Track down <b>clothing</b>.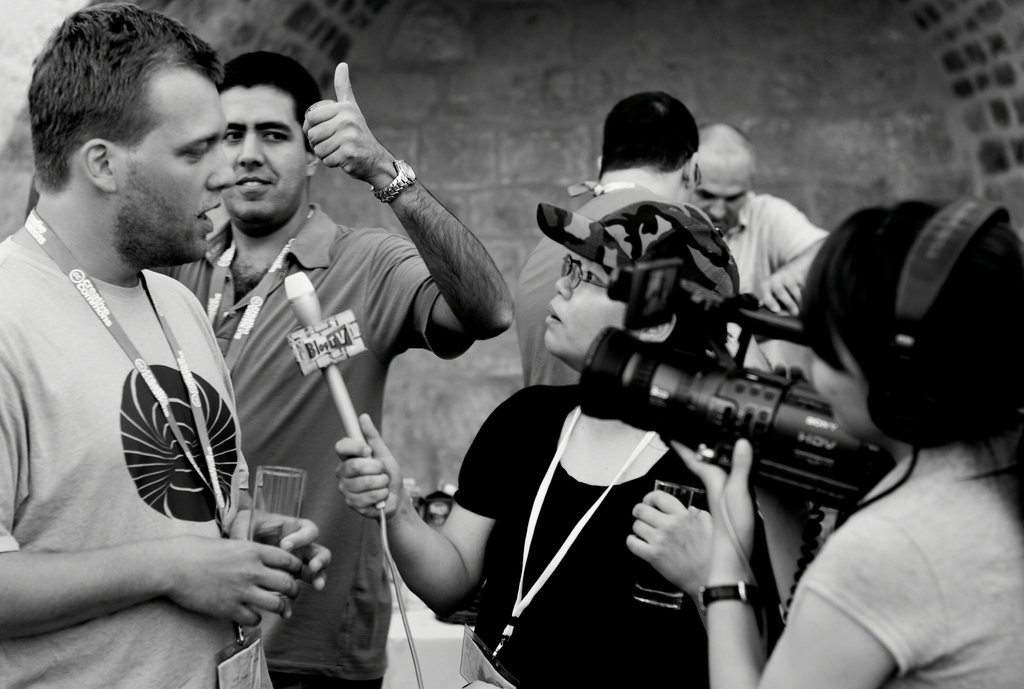
Tracked to x1=515 y1=175 x2=652 y2=389.
